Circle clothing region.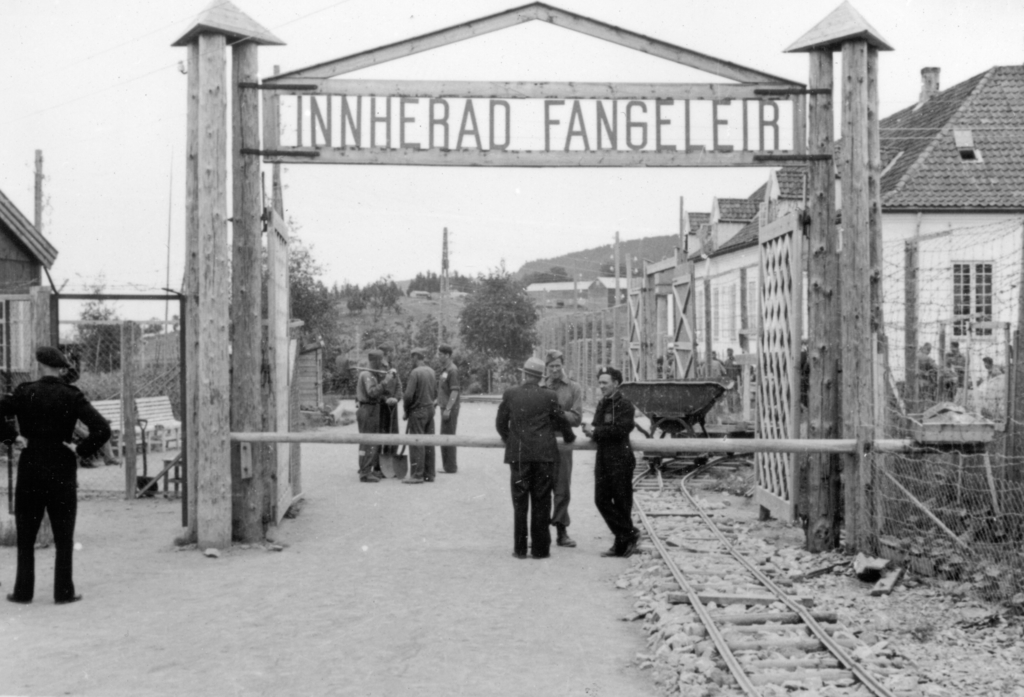
Region: box(588, 388, 636, 540).
